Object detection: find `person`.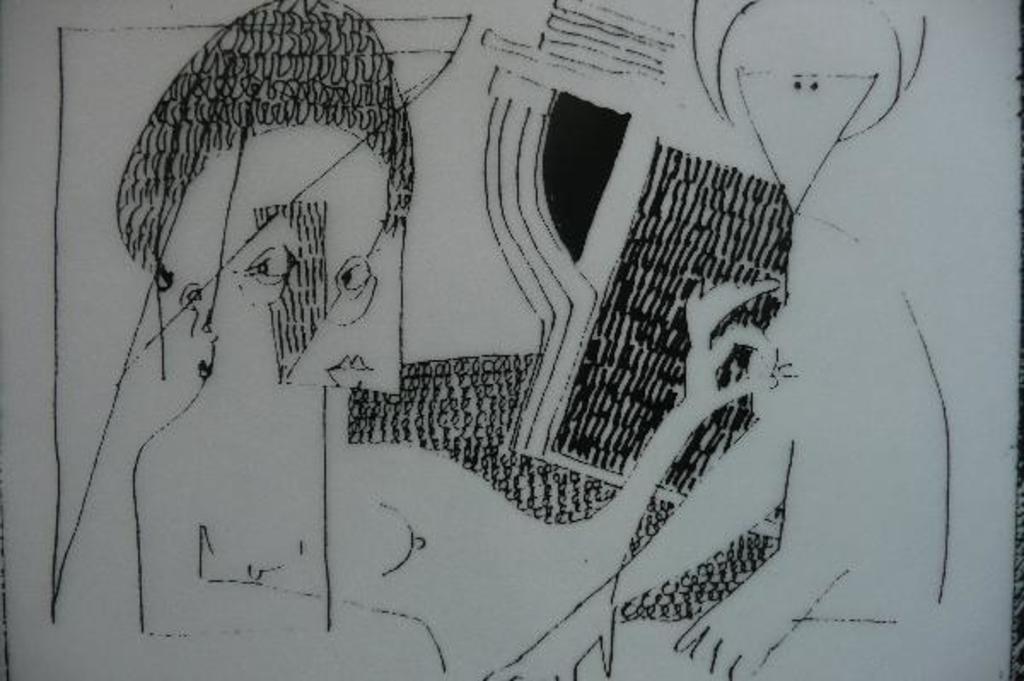
BBox(478, 0, 949, 679).
